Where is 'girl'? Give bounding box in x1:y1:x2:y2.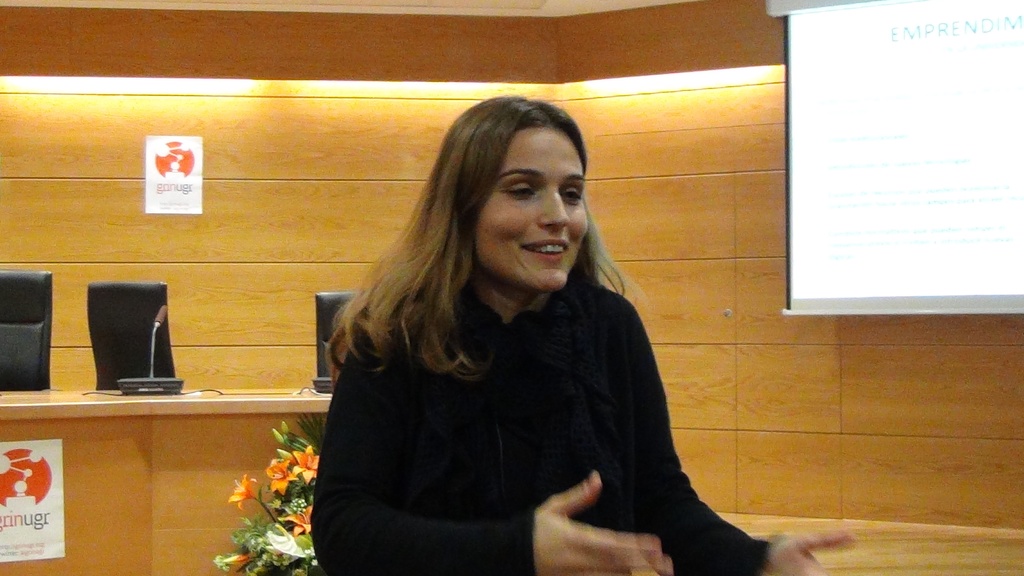
314:93:852:575.
